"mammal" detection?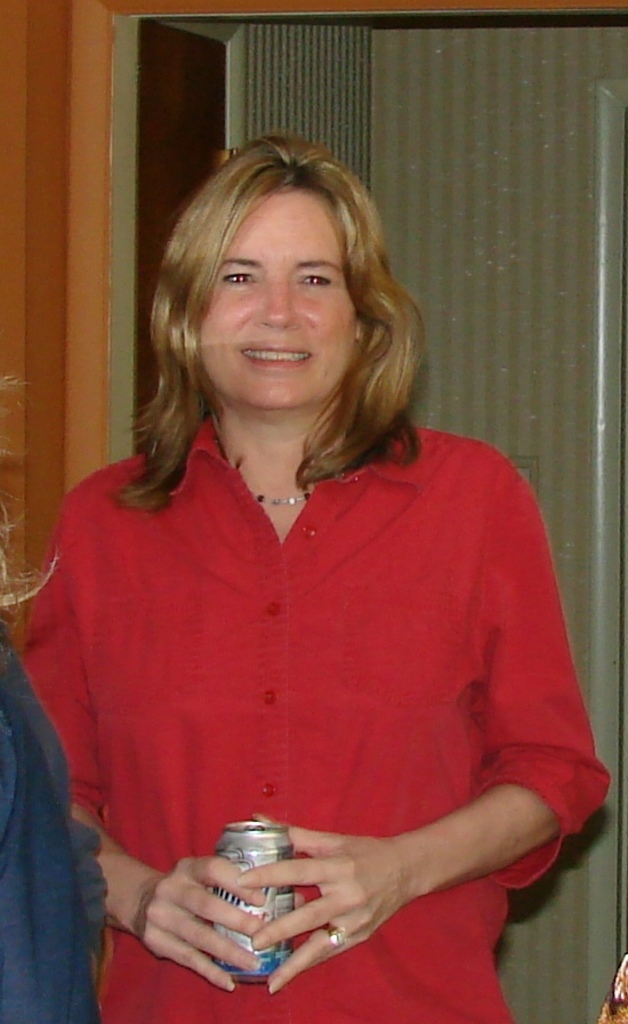
(18,139,609,1023)
